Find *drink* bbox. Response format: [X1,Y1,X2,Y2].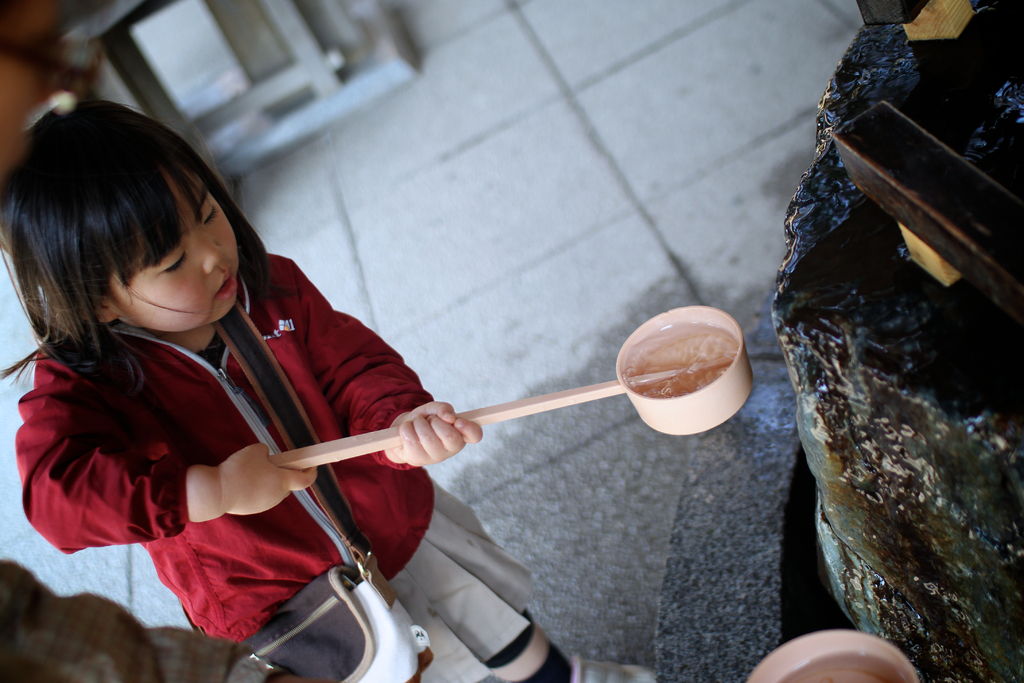
[625,325,742,401].
